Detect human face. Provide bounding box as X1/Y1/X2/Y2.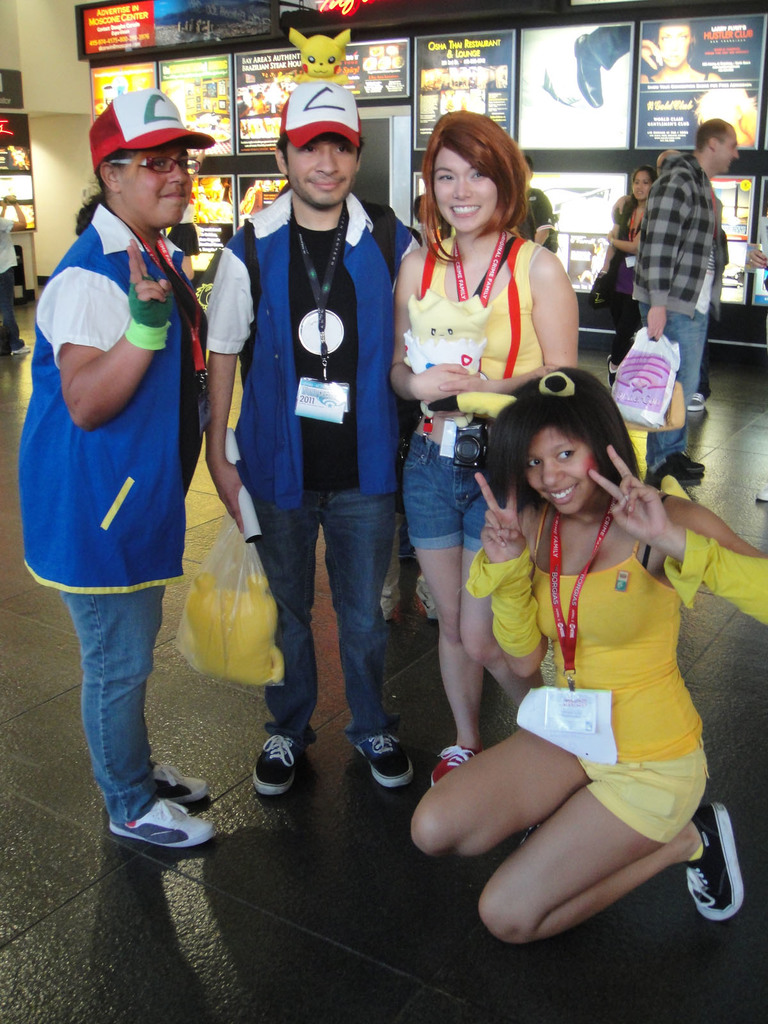
714/125/737/170.
